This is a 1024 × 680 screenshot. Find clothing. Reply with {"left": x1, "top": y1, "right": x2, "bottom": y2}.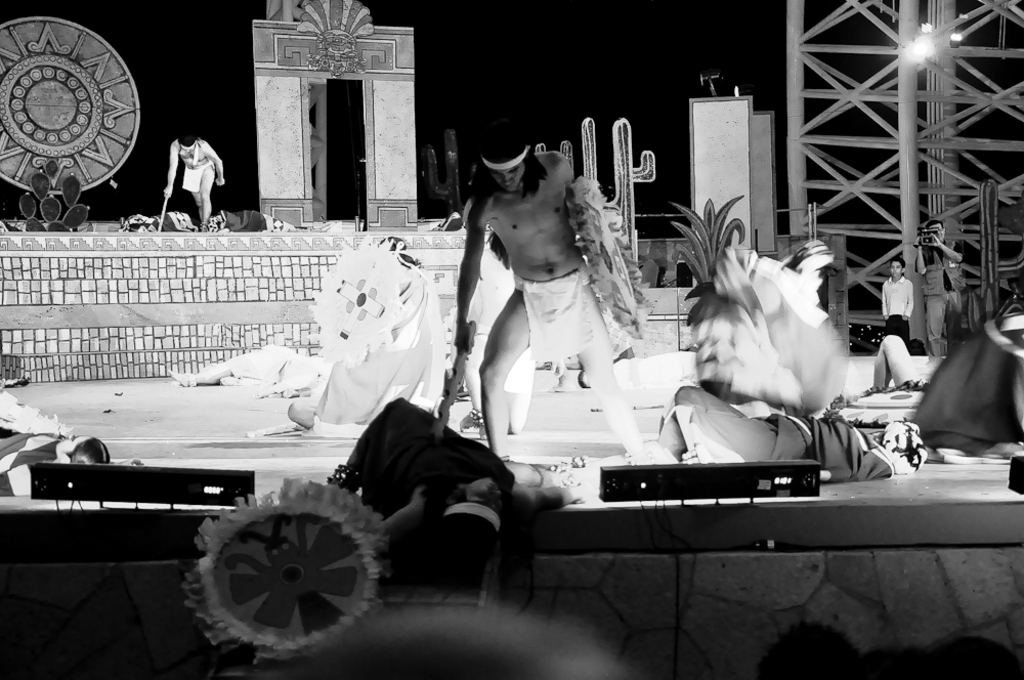
{"left": 356, "top": 397, "right": 518, "bottom": 521}.
